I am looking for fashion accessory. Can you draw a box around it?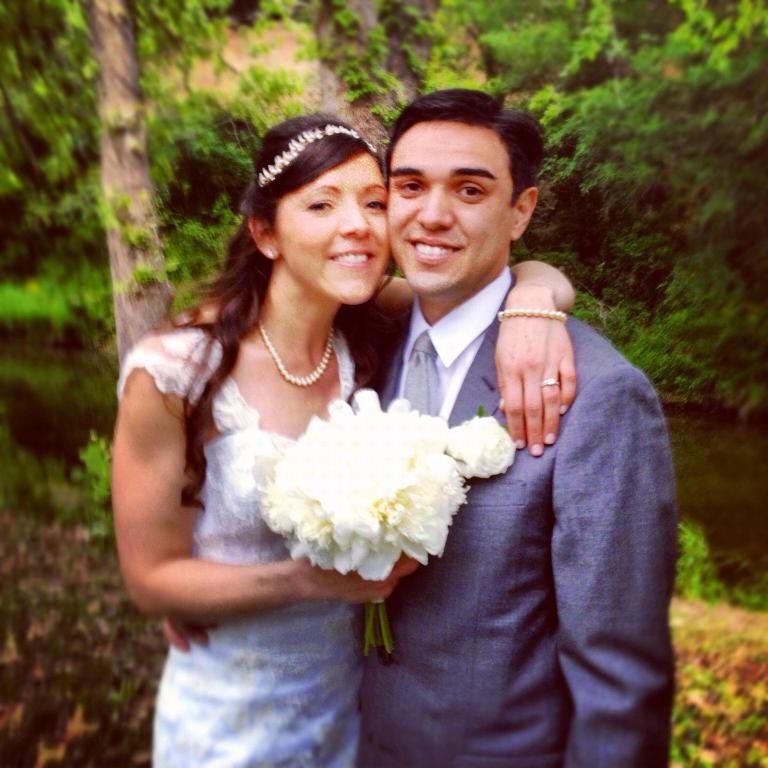
Sure, the bounding box is {"x1": 250, "y1": 123, "x2": 381, "y2": 189}.
